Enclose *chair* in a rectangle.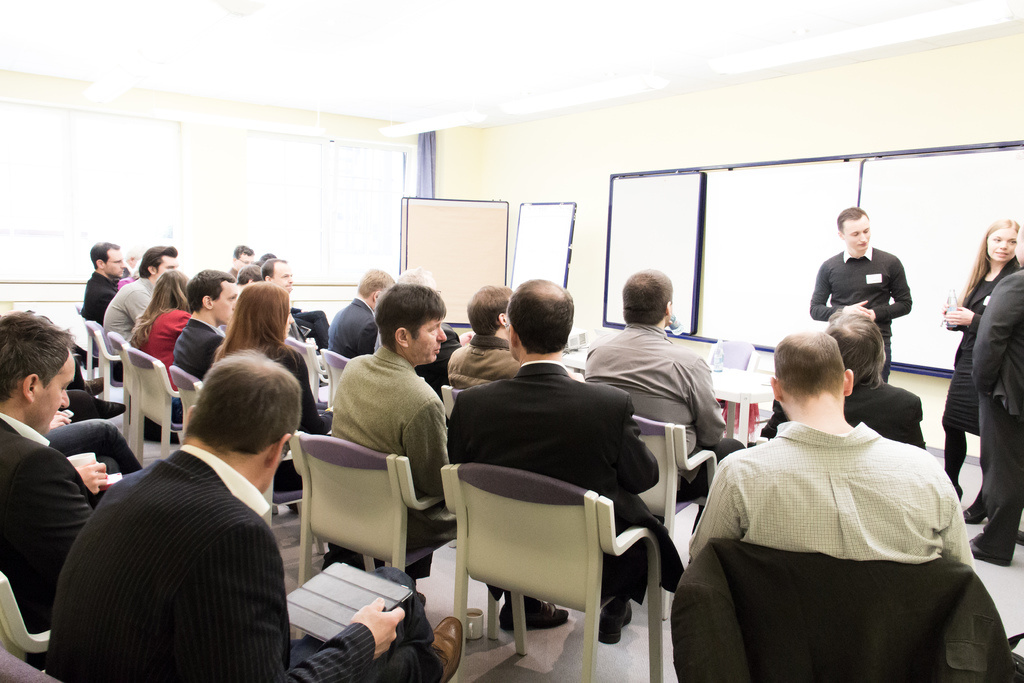
674, 537, 985, 682.
